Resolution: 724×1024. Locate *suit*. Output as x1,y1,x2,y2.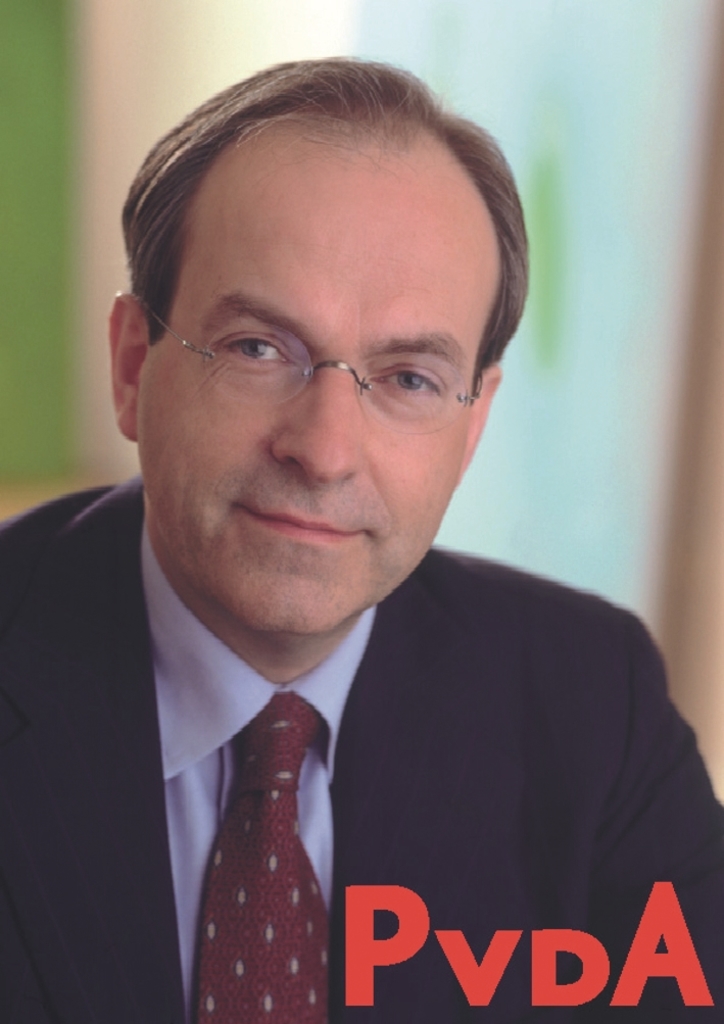
47,558,687,1001.
